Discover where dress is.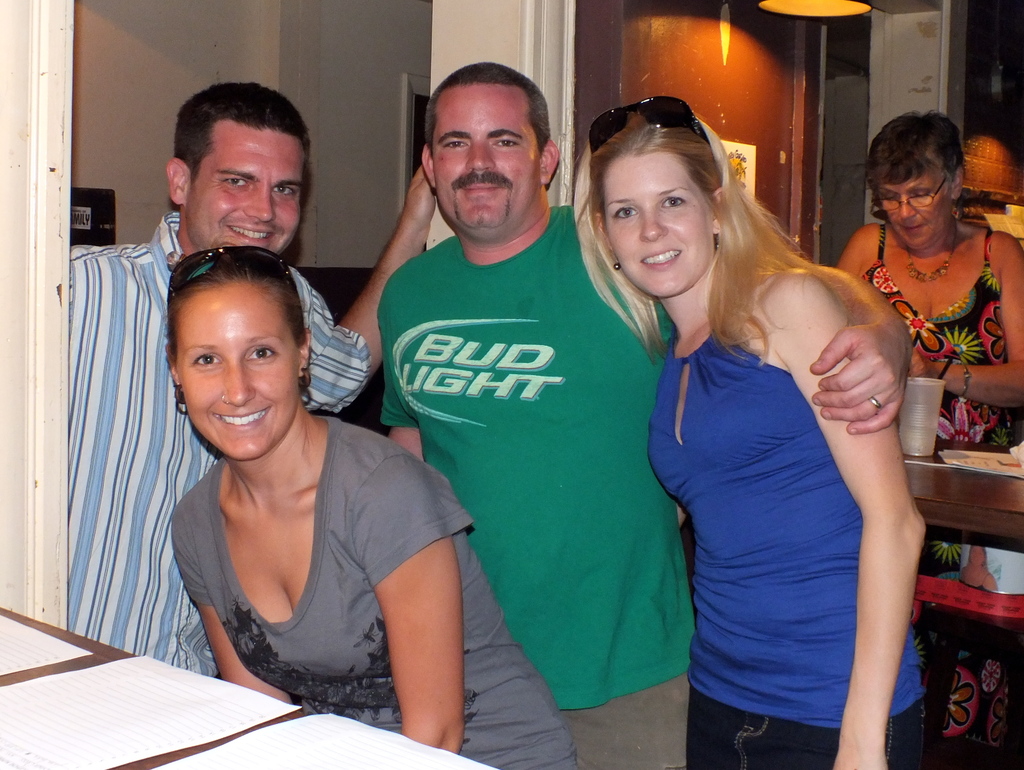
Discovered at [366,196,678,769].
